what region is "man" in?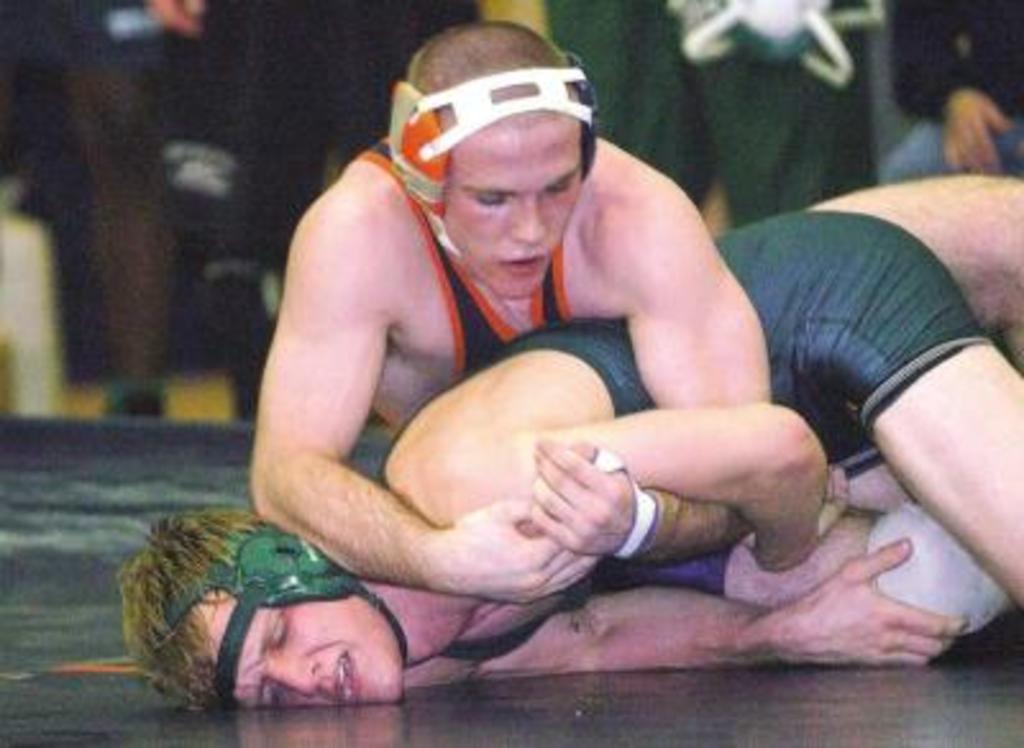
Rect(855, 0, 1021, 182).
